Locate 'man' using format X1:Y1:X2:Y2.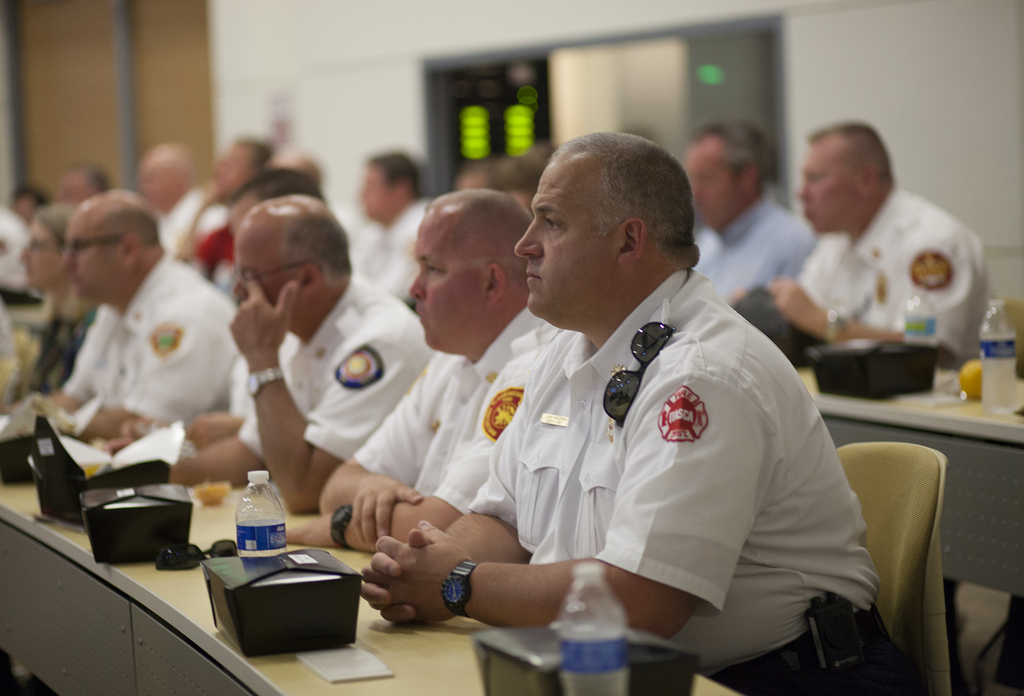
358:132:902:695.
